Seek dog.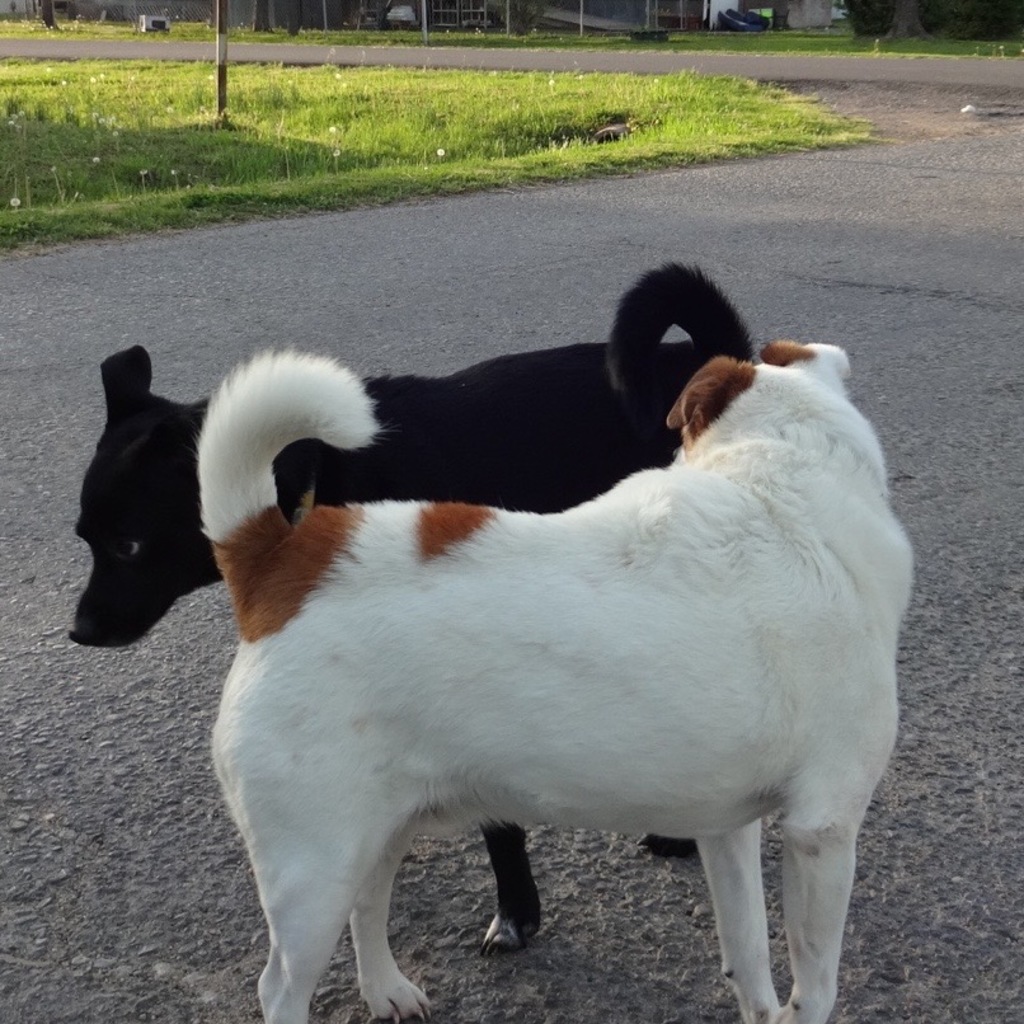
74,260,779,952.
